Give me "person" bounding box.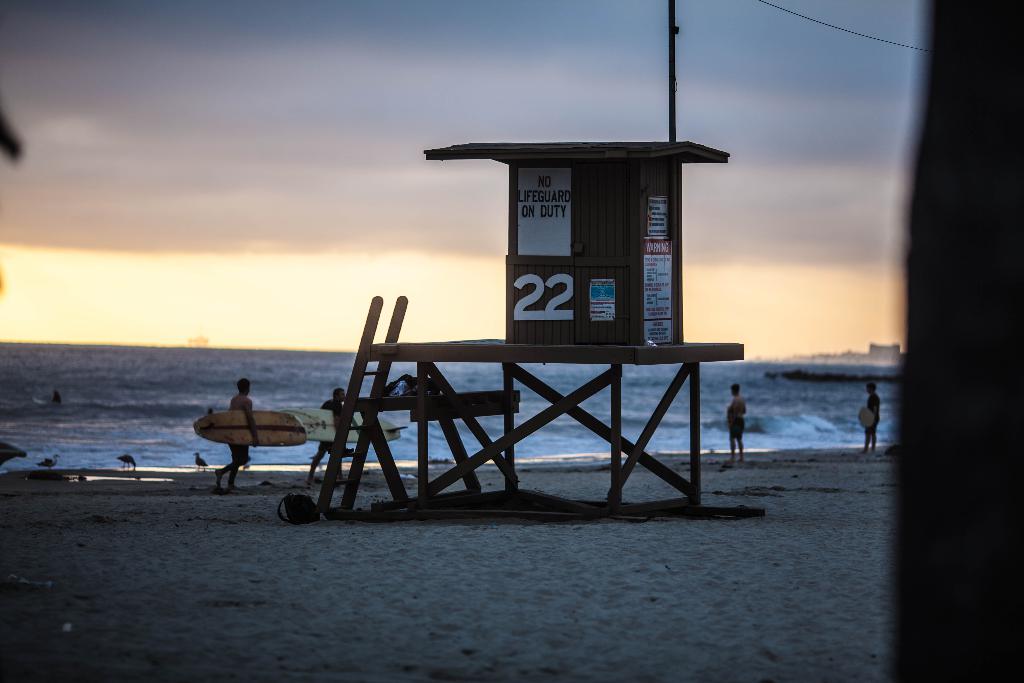
Rect(308, 389, 348, 484).
